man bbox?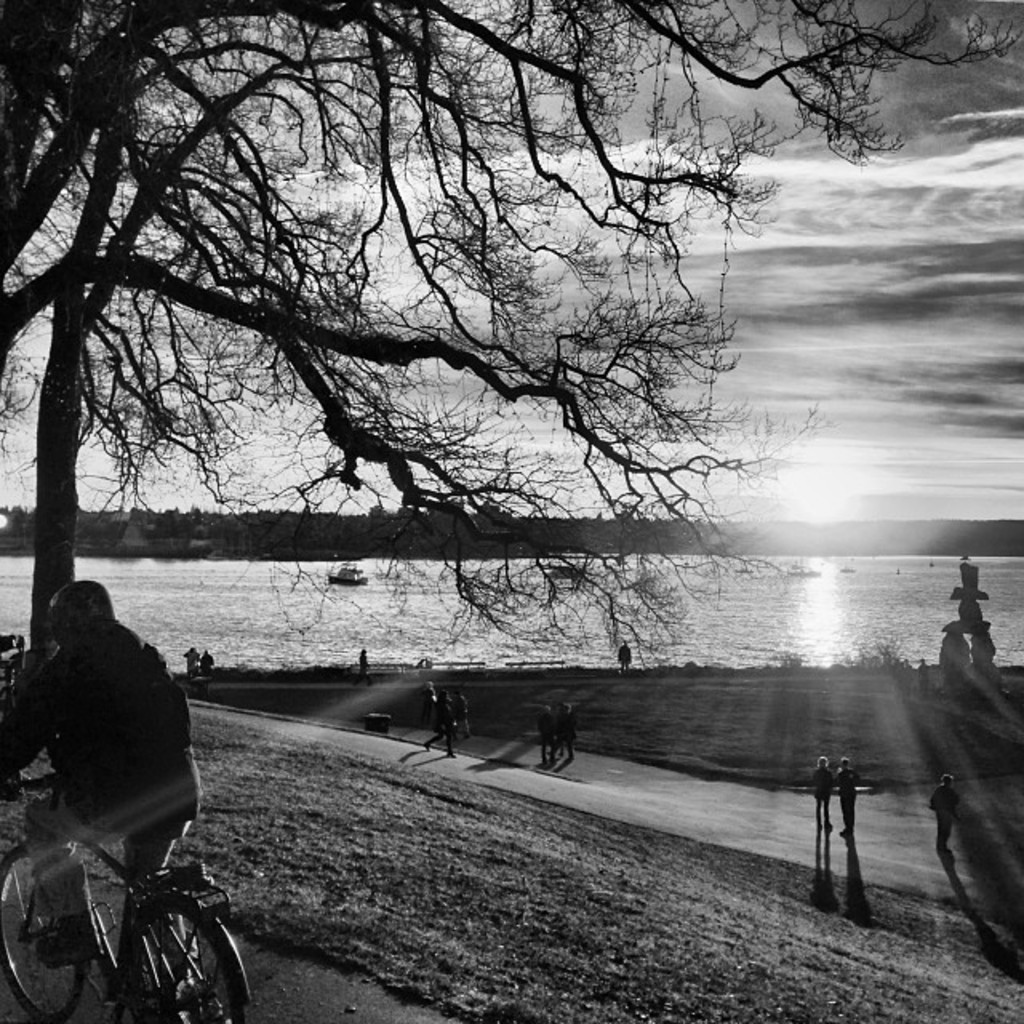
(left=611, top=640, right=634, bottom=674)
